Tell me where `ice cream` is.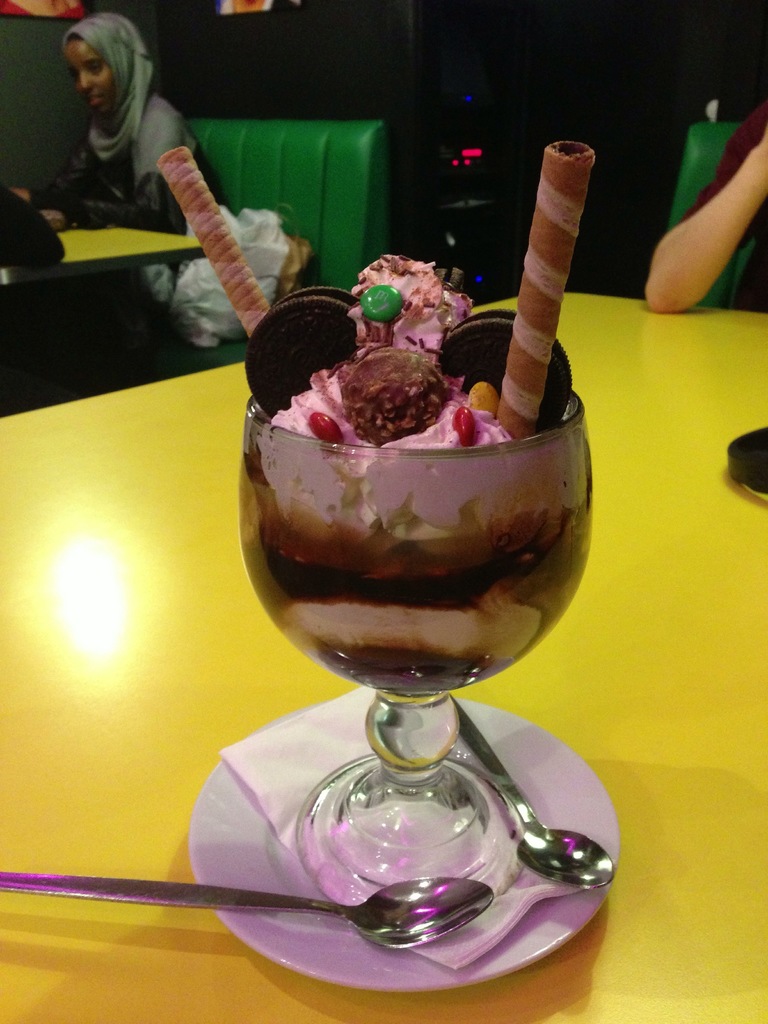
`ice cream` is at 234, 239, 590, 696.
